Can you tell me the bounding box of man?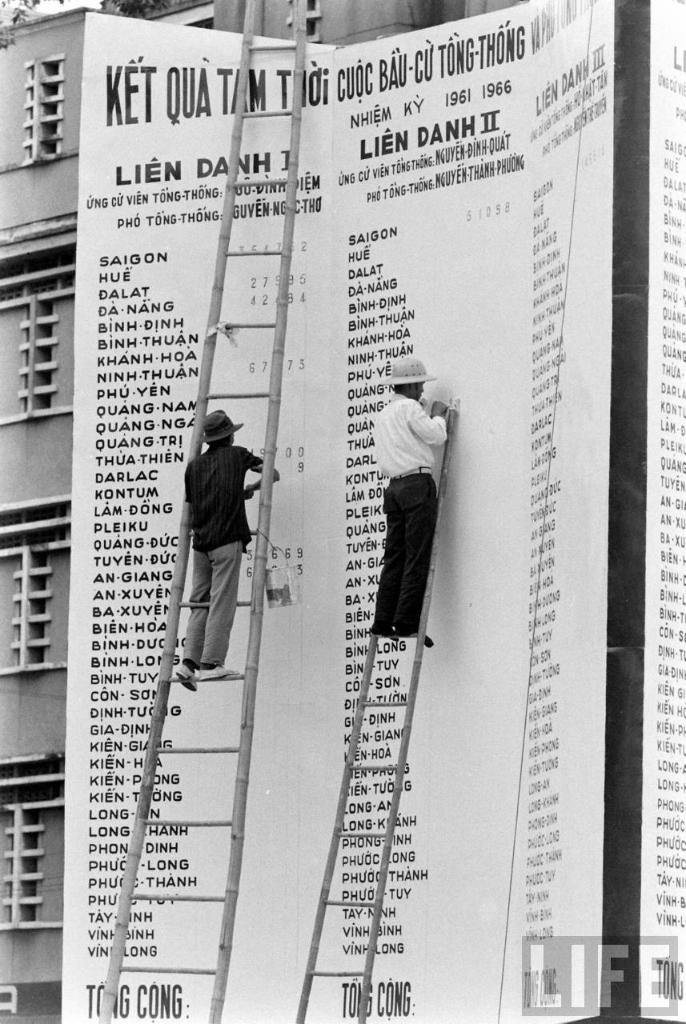
365 341 457 645.
